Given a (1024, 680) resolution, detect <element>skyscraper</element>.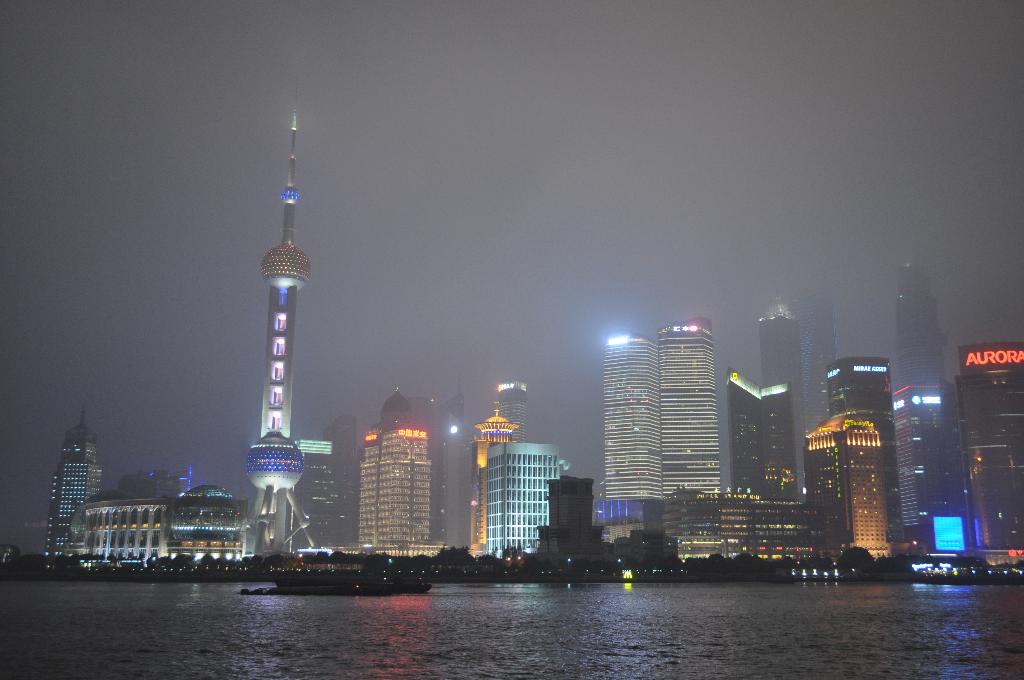
244,111,302,554.
